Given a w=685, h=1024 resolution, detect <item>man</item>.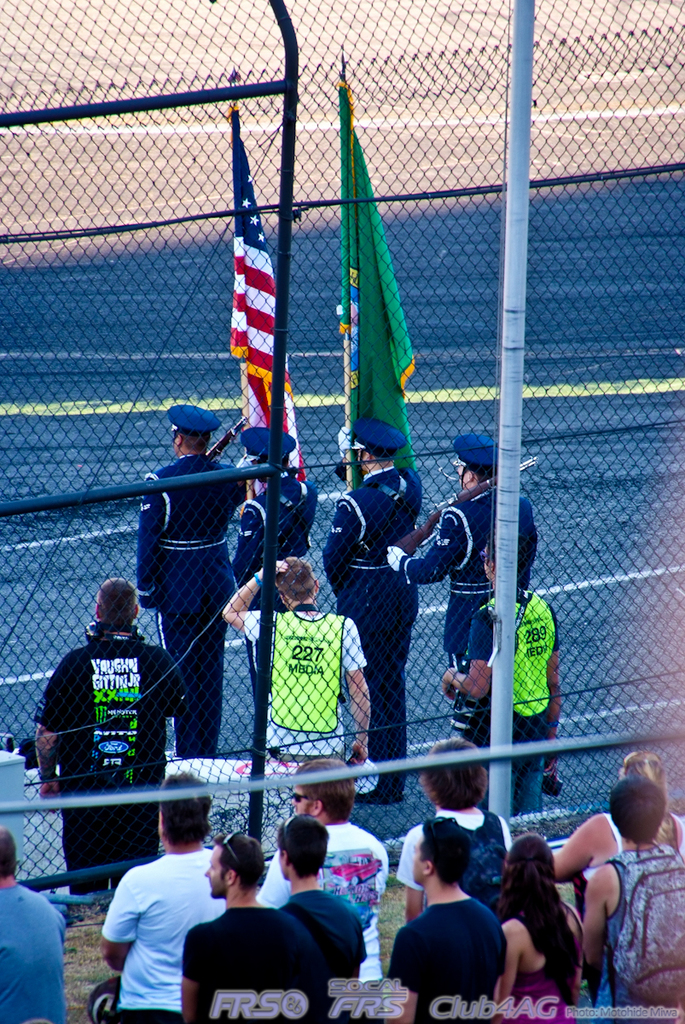
bbox(129, 387, 237, 755).
